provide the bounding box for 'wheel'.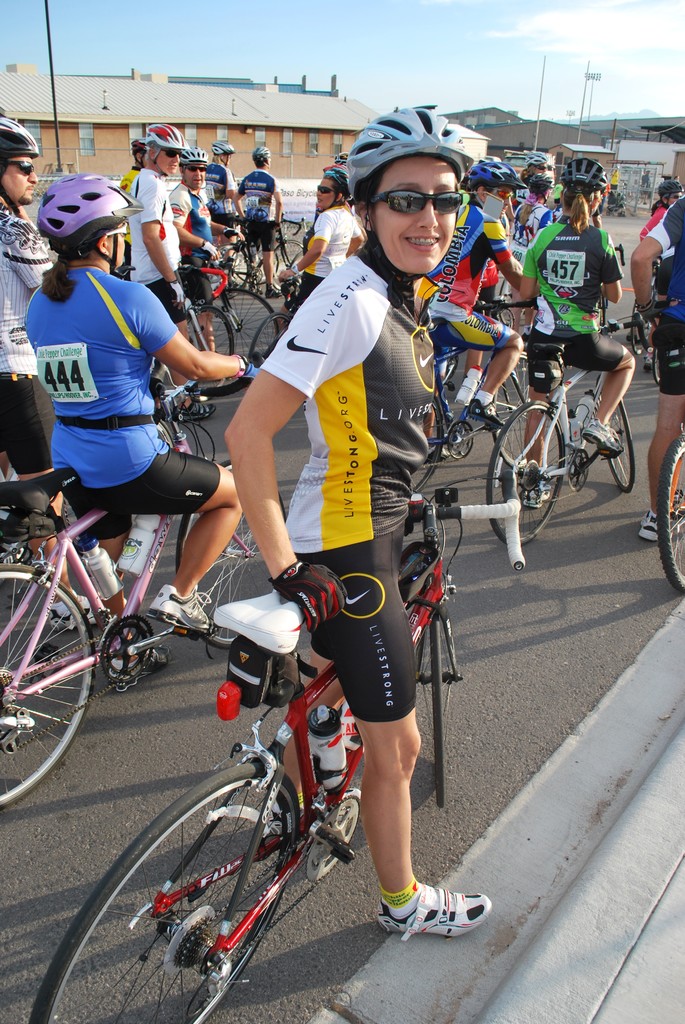
[left=267, top=239, right=308, bottom=283].
